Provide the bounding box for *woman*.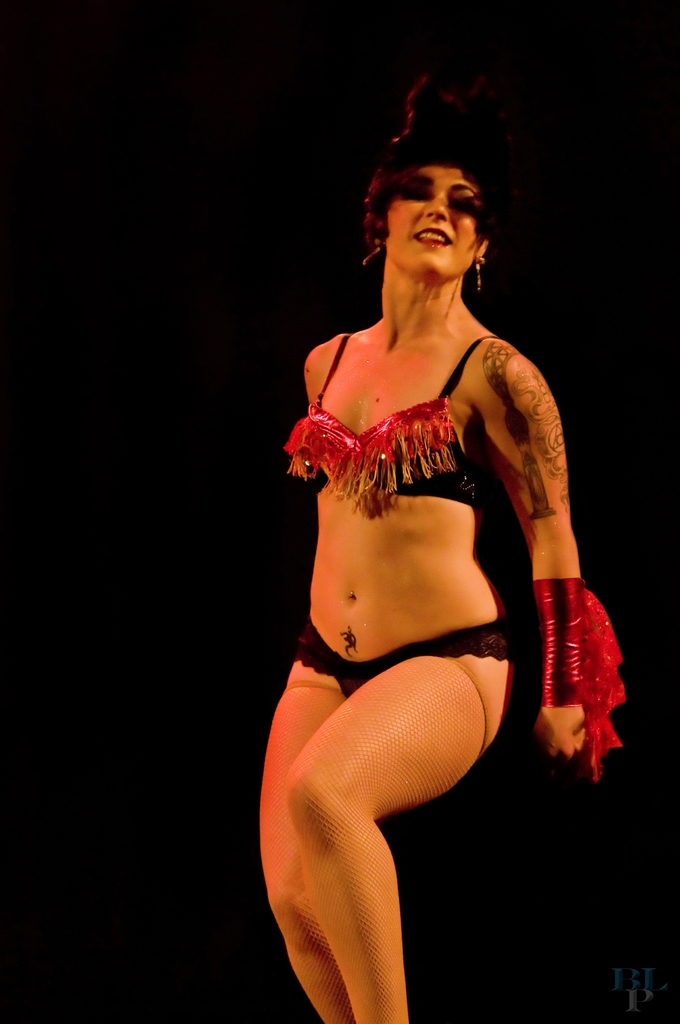
crop(239, 77, 626, 1023).
